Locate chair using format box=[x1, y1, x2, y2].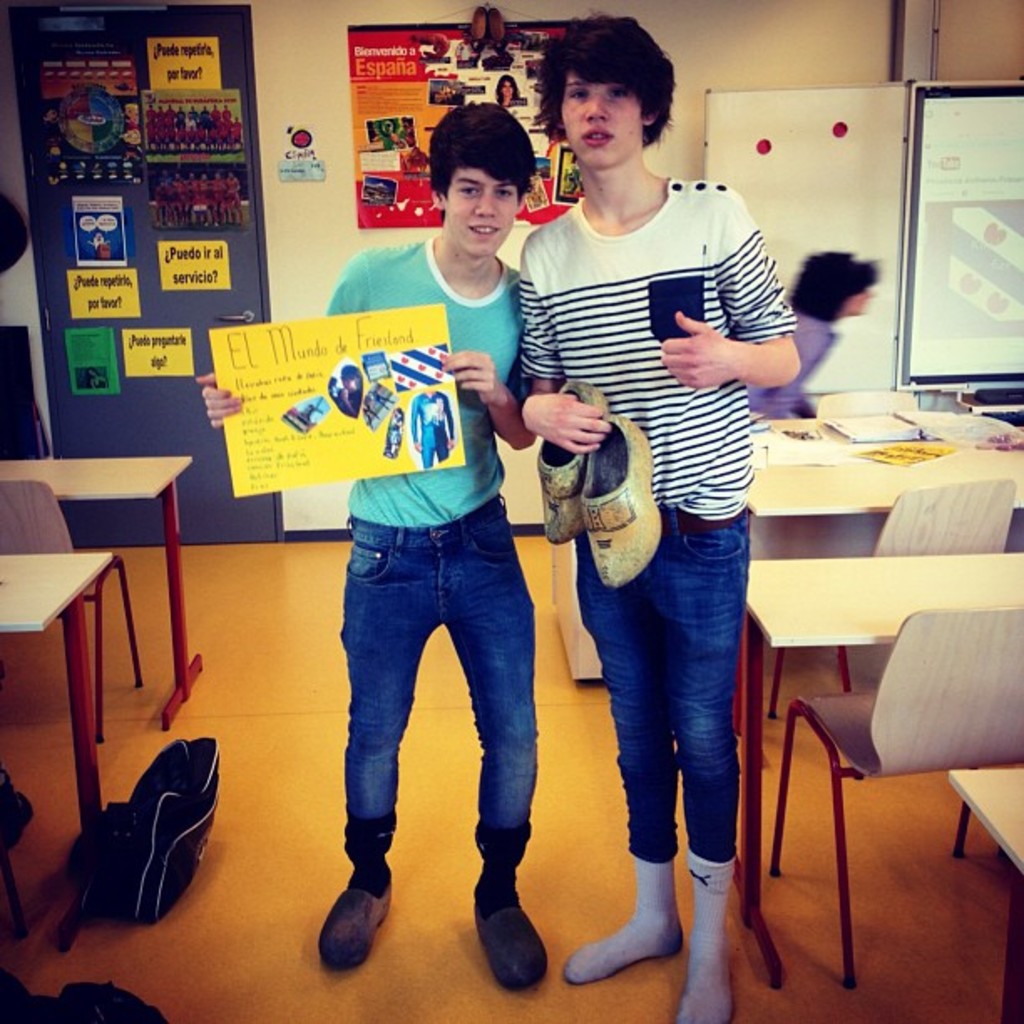
box=[768, 482, 1016, 723].
